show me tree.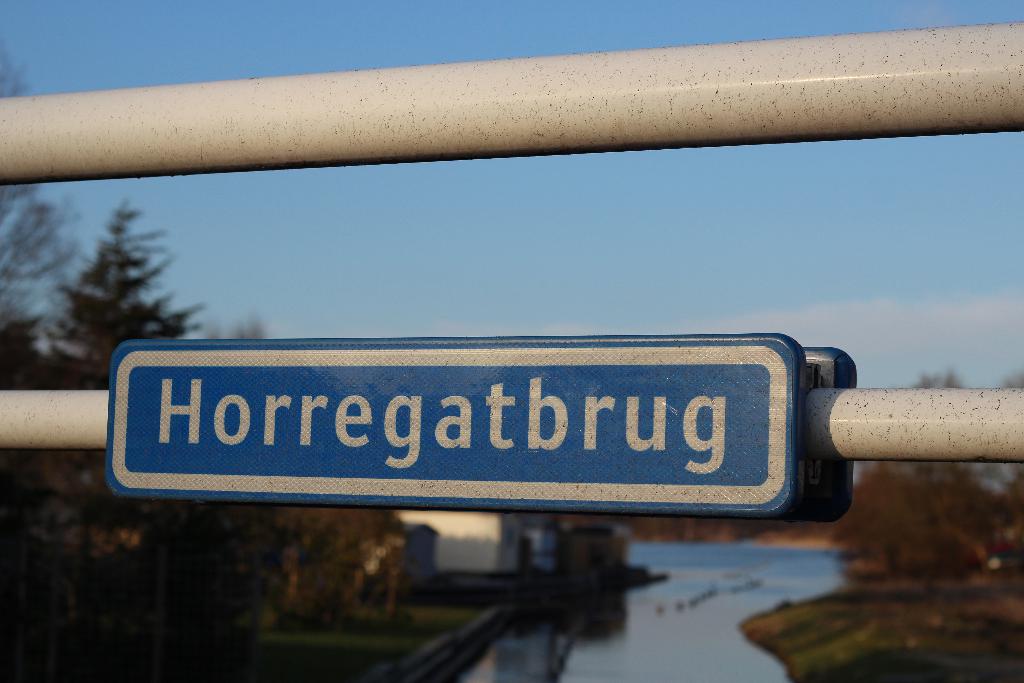
tree is here: 41,198,189,362.
